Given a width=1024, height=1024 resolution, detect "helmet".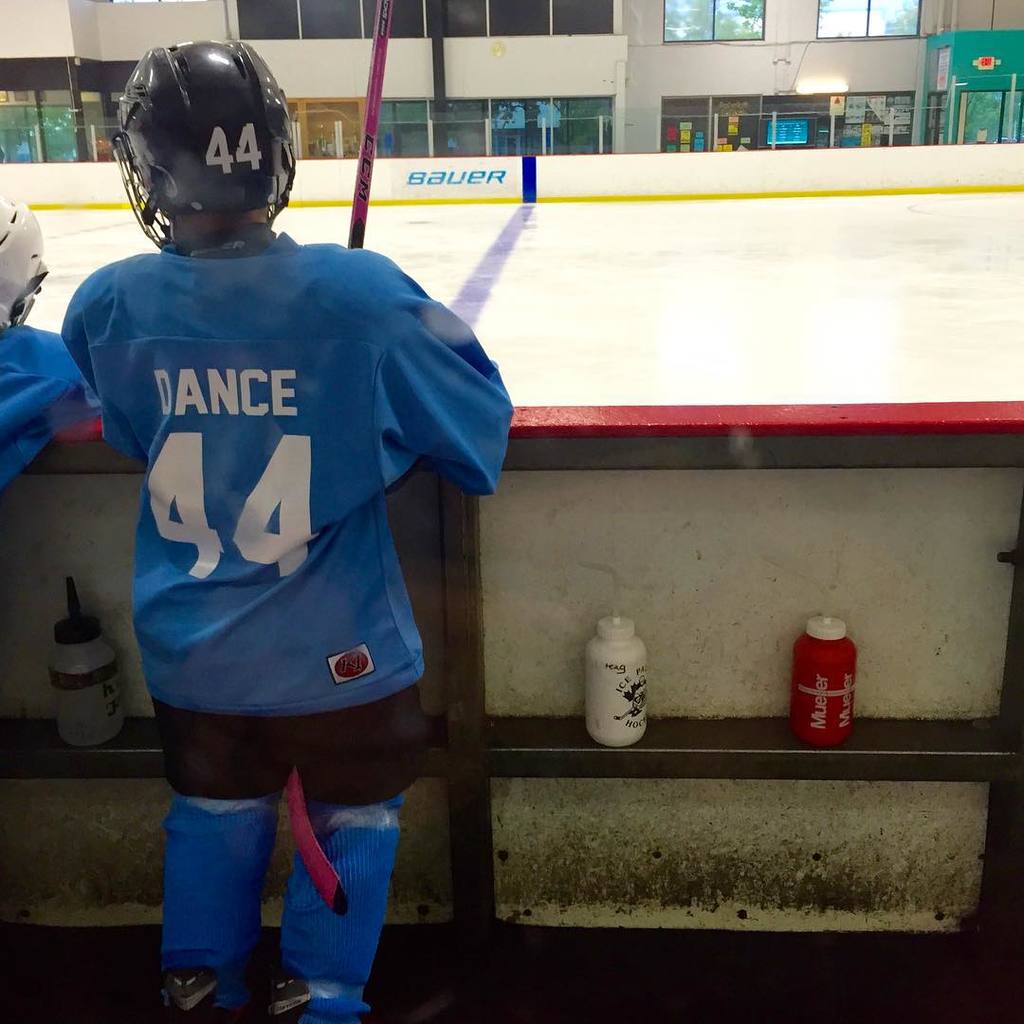
BBox(107, 44, 305, 240).
